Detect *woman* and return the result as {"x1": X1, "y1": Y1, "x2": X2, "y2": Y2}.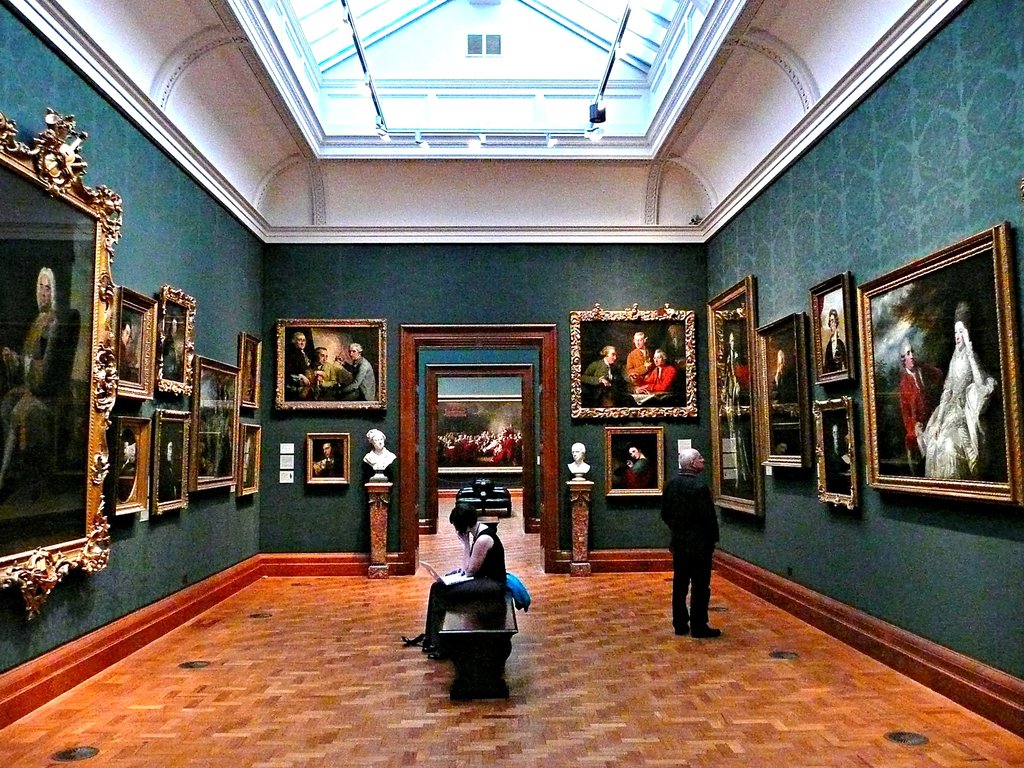
{"x1": 421, "y1": 470, "x2": 522, "y2": 683}.
